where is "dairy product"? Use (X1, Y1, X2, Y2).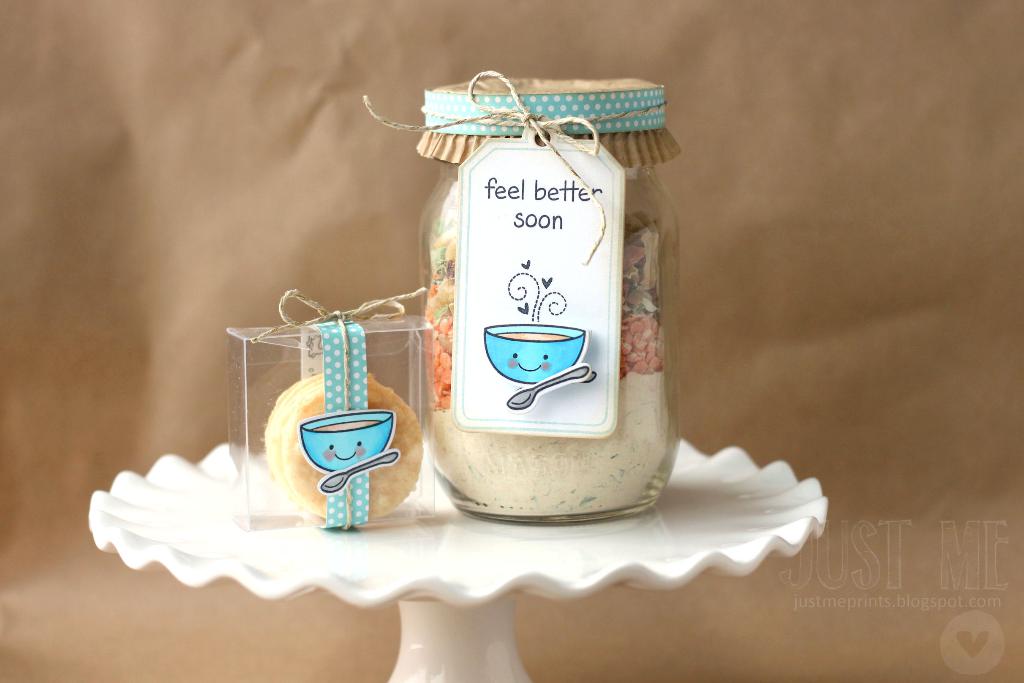
(270, 378, 422, 525).
